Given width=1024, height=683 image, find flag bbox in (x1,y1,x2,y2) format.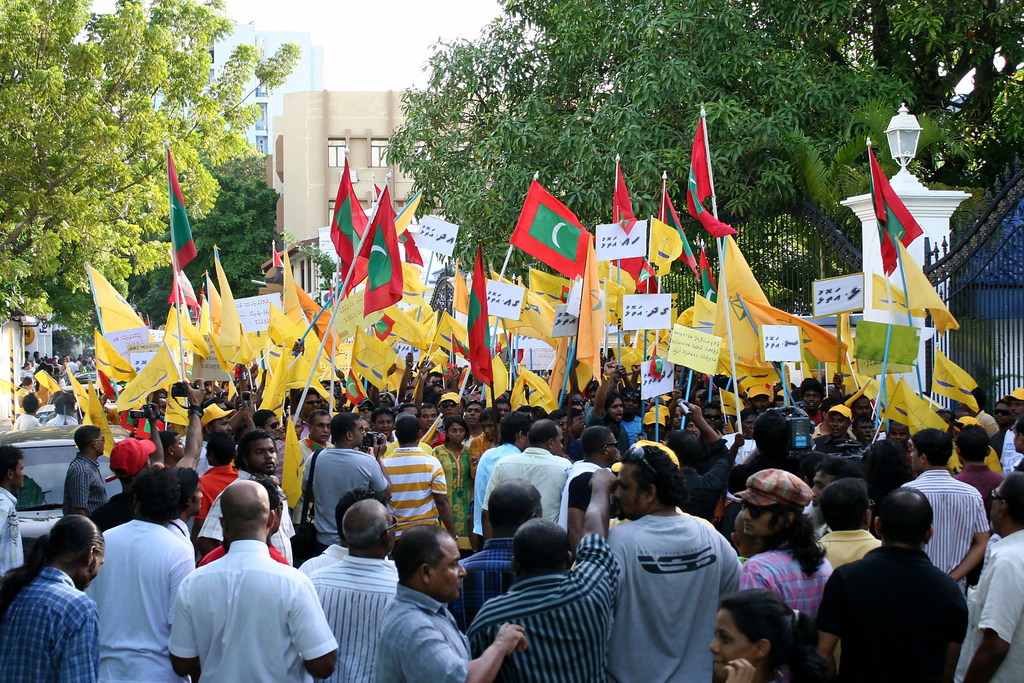
(286,413,308,511).
